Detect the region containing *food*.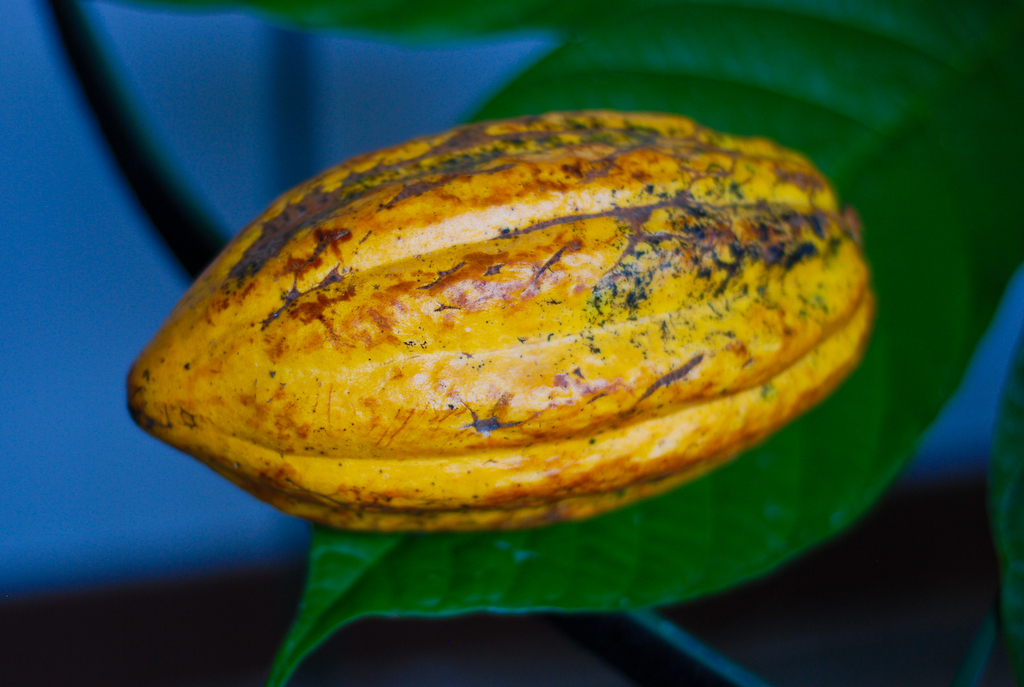
l=137, t=120, r=899, b=532.
